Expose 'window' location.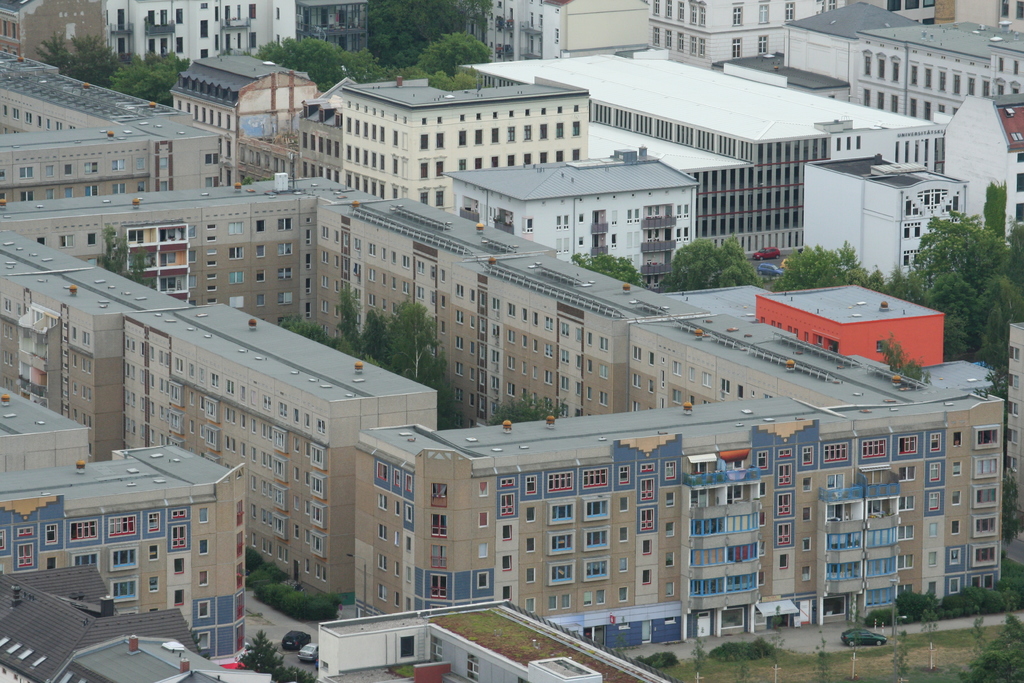
Exposed at l=642, t=463, r=652, b=472.
